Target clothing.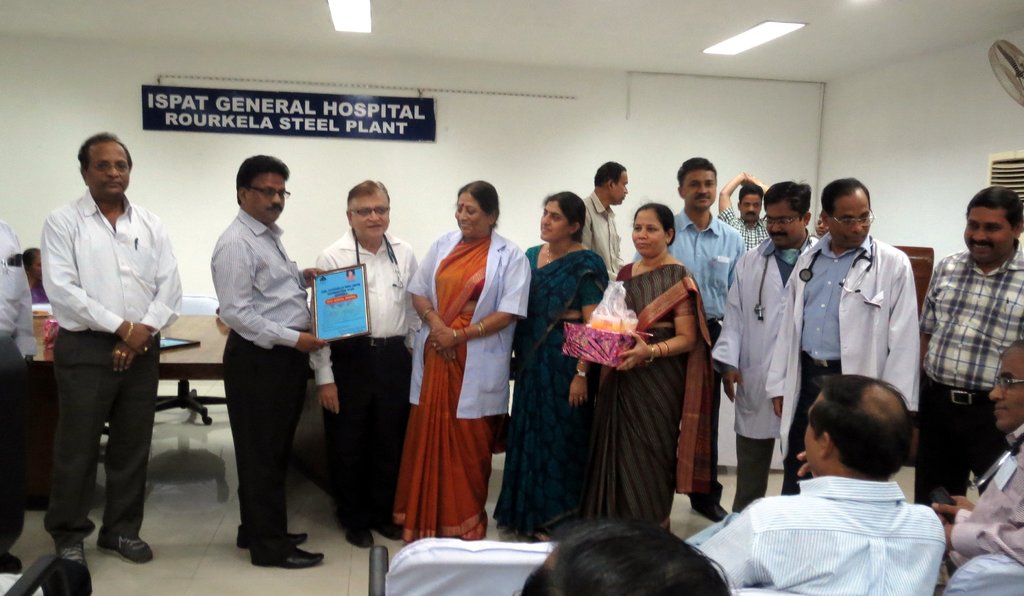
Target region: pyautogui.locateOnScreen(213, 207, 313, 351).
